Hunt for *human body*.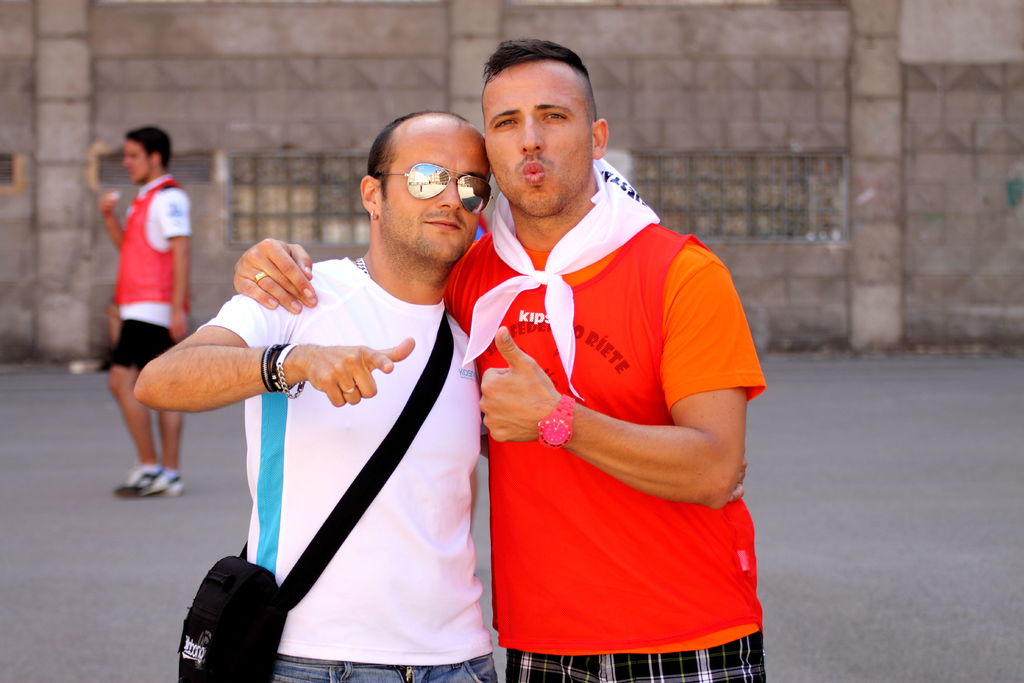
Hunted down at (left=234, top=41, right=769, bottom=682).
